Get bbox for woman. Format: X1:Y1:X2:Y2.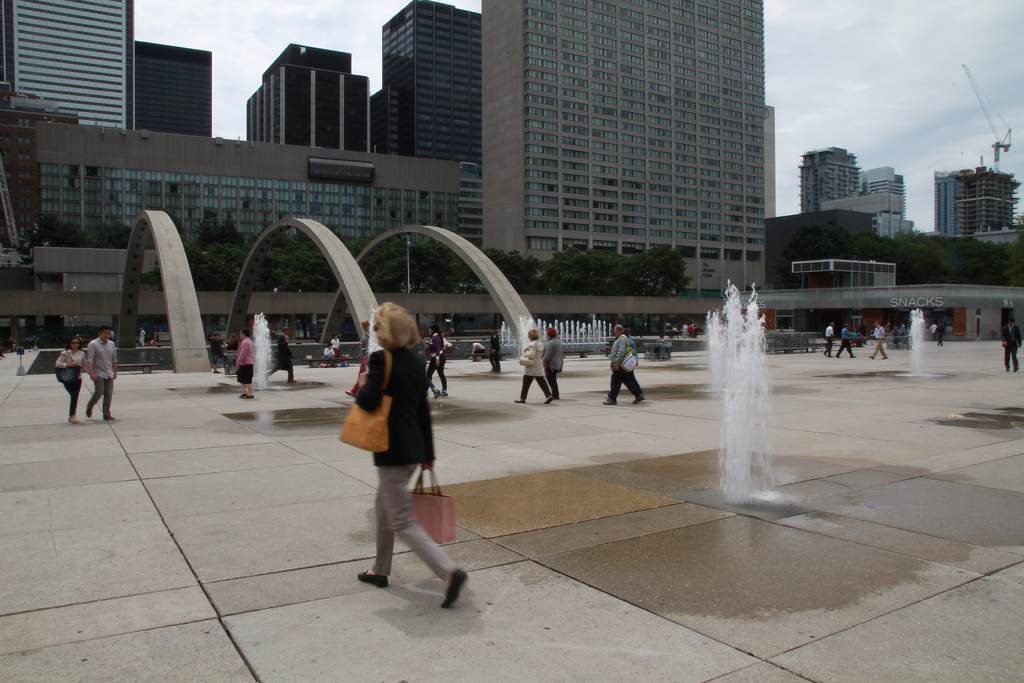
342:295:480:615.
